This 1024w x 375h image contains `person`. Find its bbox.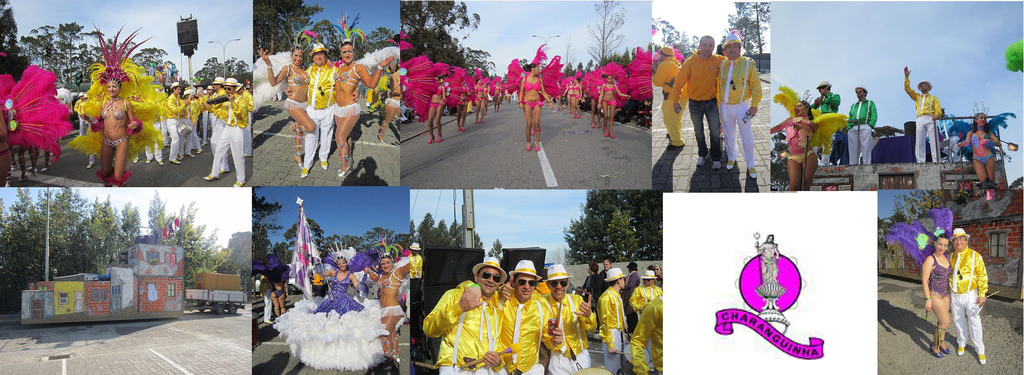
671 36 726 163.
